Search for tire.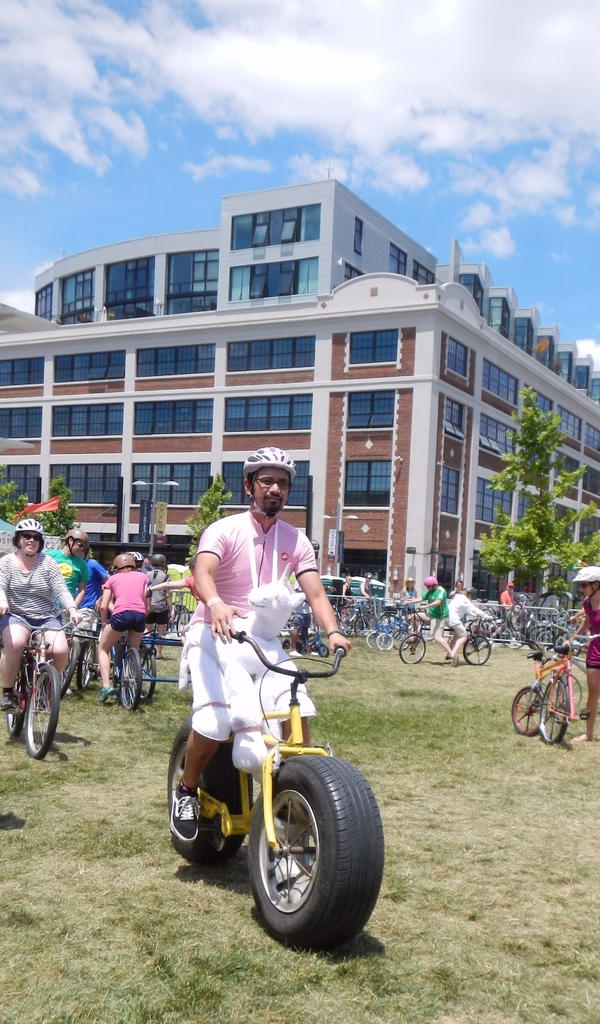
Found at bbox(6, 657, 34, 732).
